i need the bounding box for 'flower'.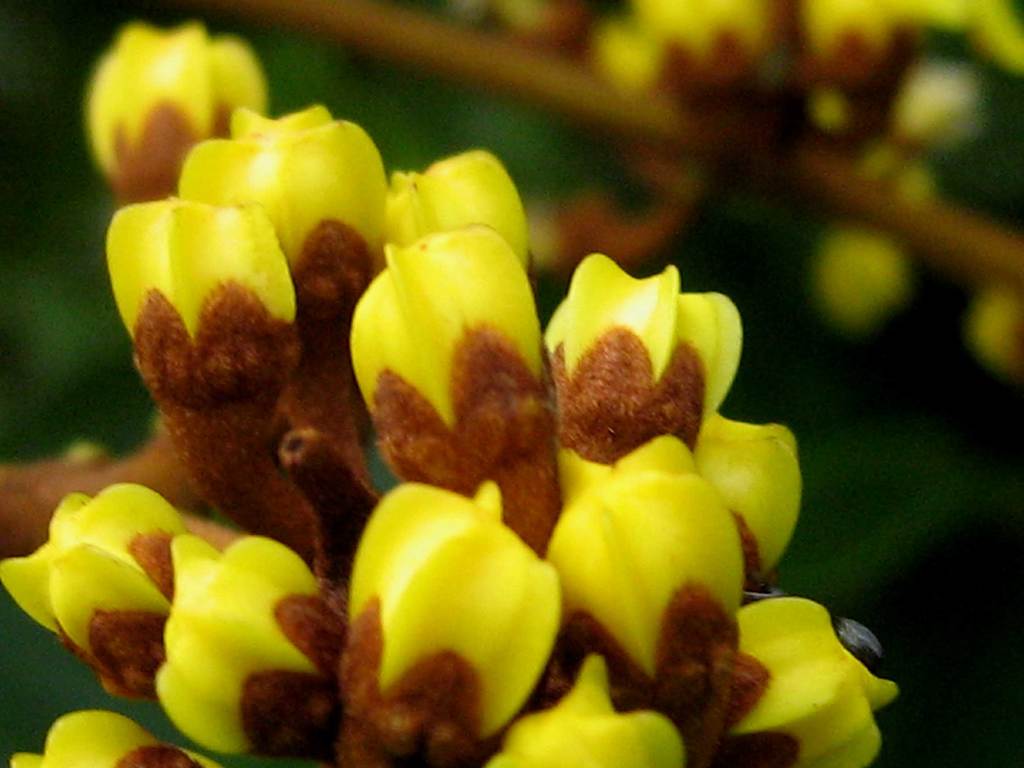
Here it is: {"left": 345, "top": 222, "right": 546, "bottom": 420}.
